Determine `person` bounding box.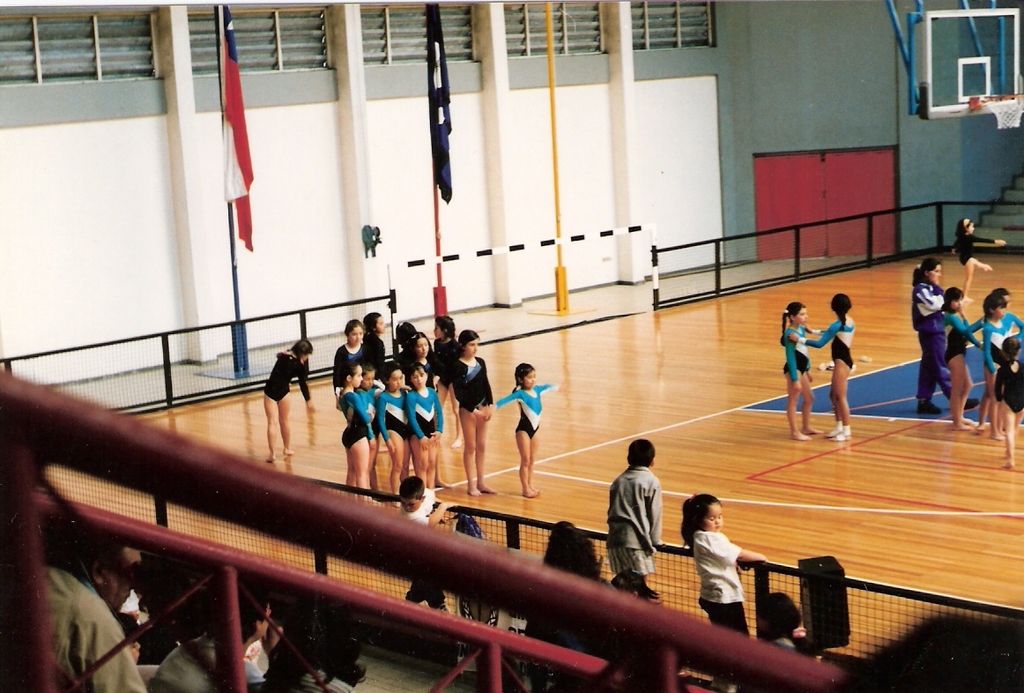
Determined: bbox(473, 361, 564, 505).
